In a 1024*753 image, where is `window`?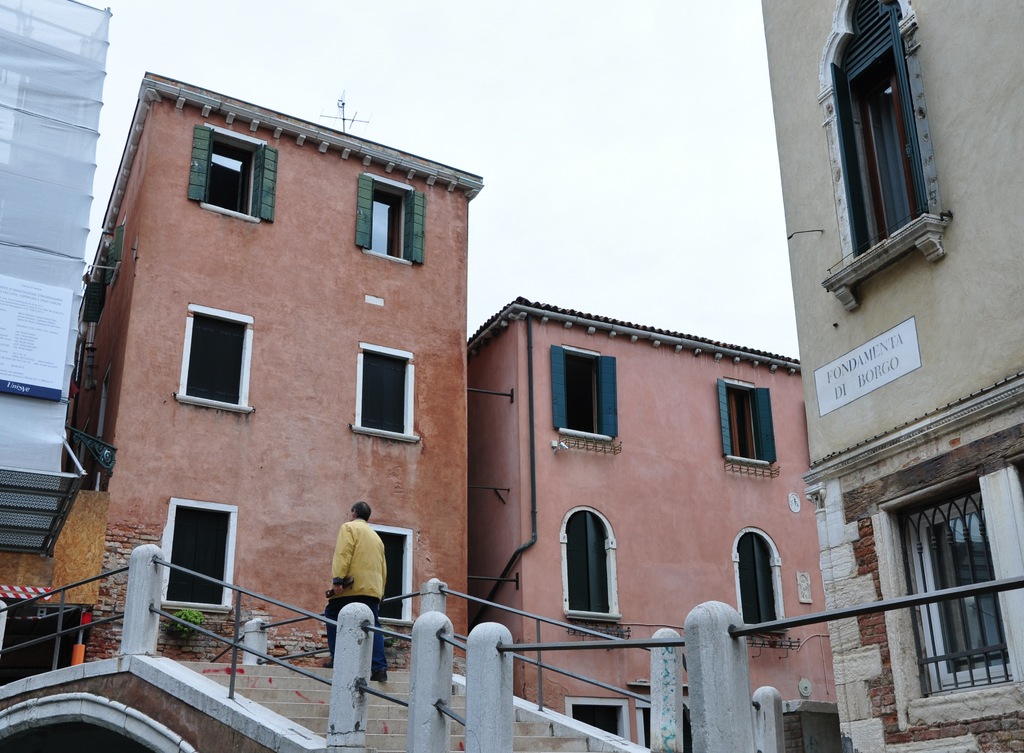
[left=190, top=315, right=253, bottom=405].
